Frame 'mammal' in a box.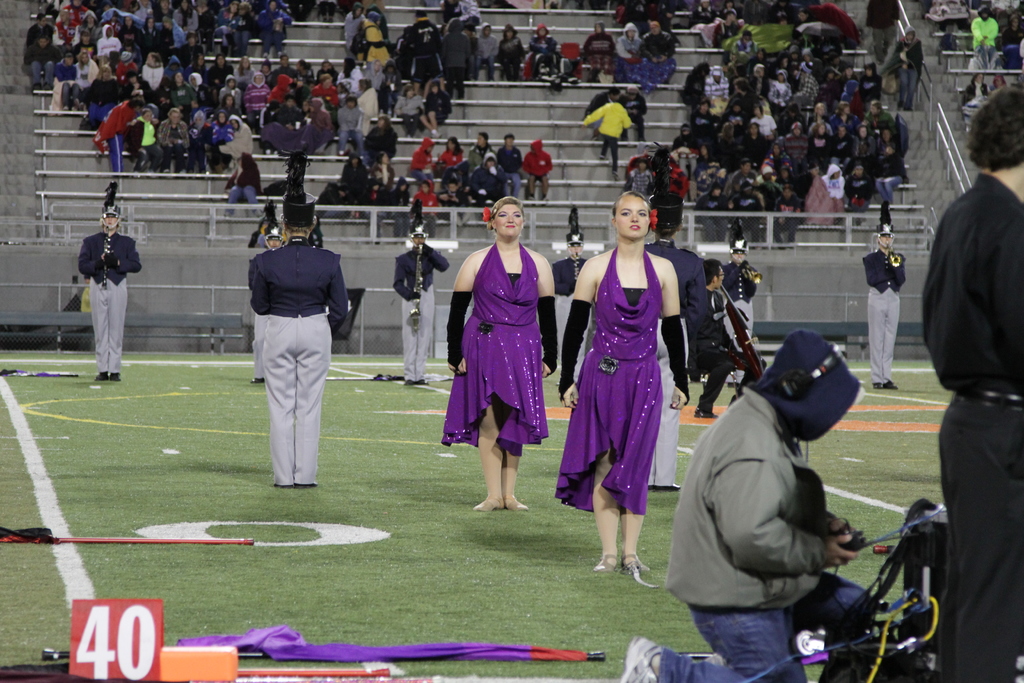
Rect(357, 177, 394, 232).
